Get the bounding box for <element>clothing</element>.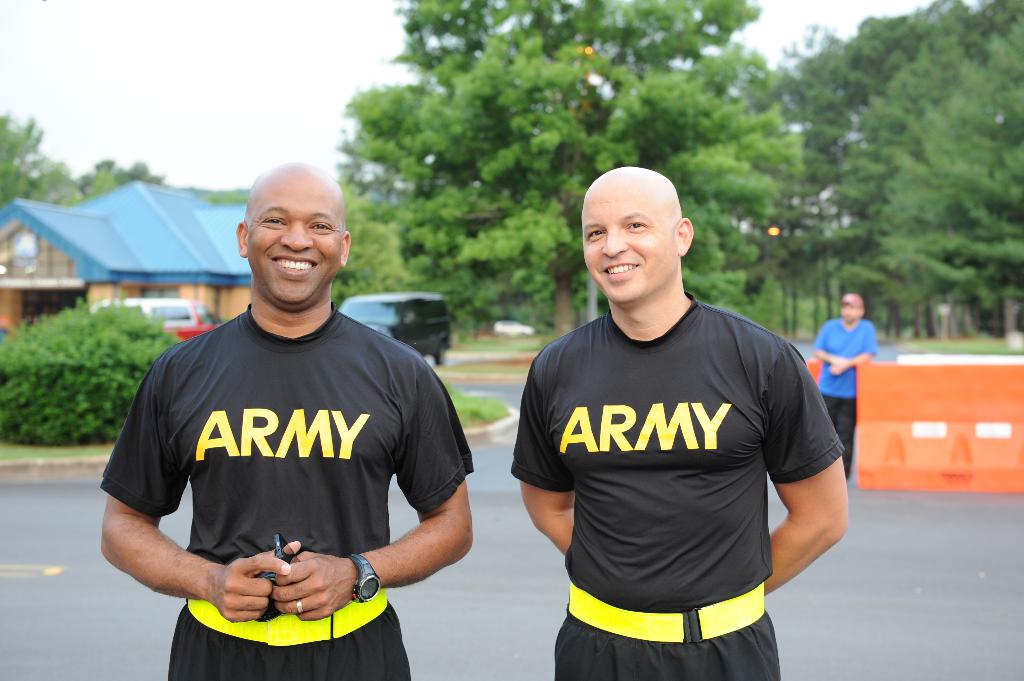
select_region(817, 312, 880, 478).
